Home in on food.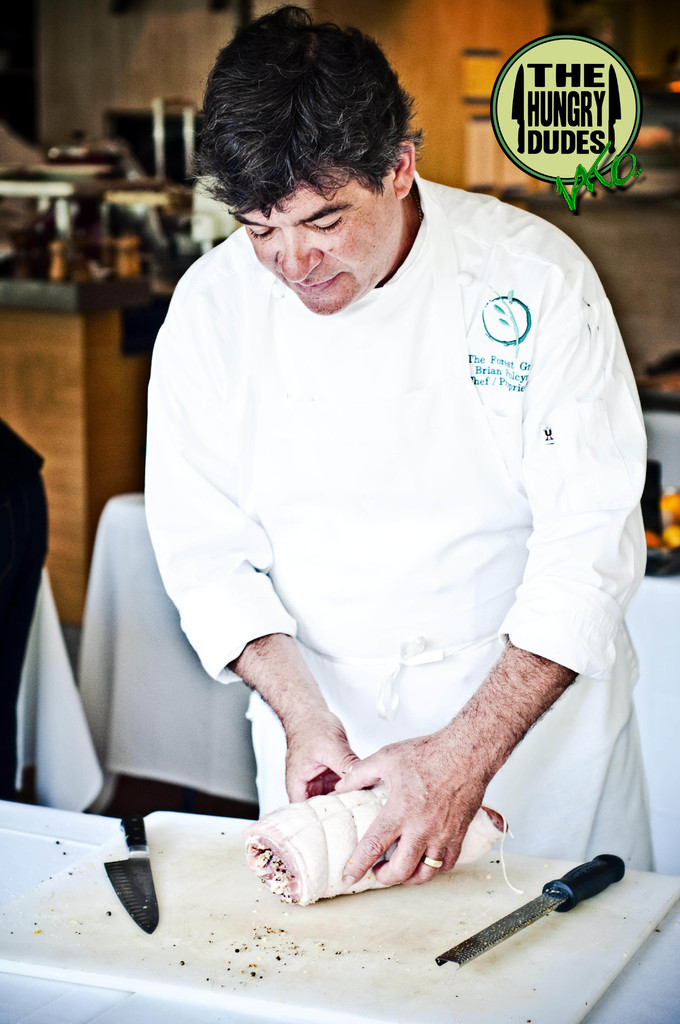
Homed in at 239, 793, 384, 899.
